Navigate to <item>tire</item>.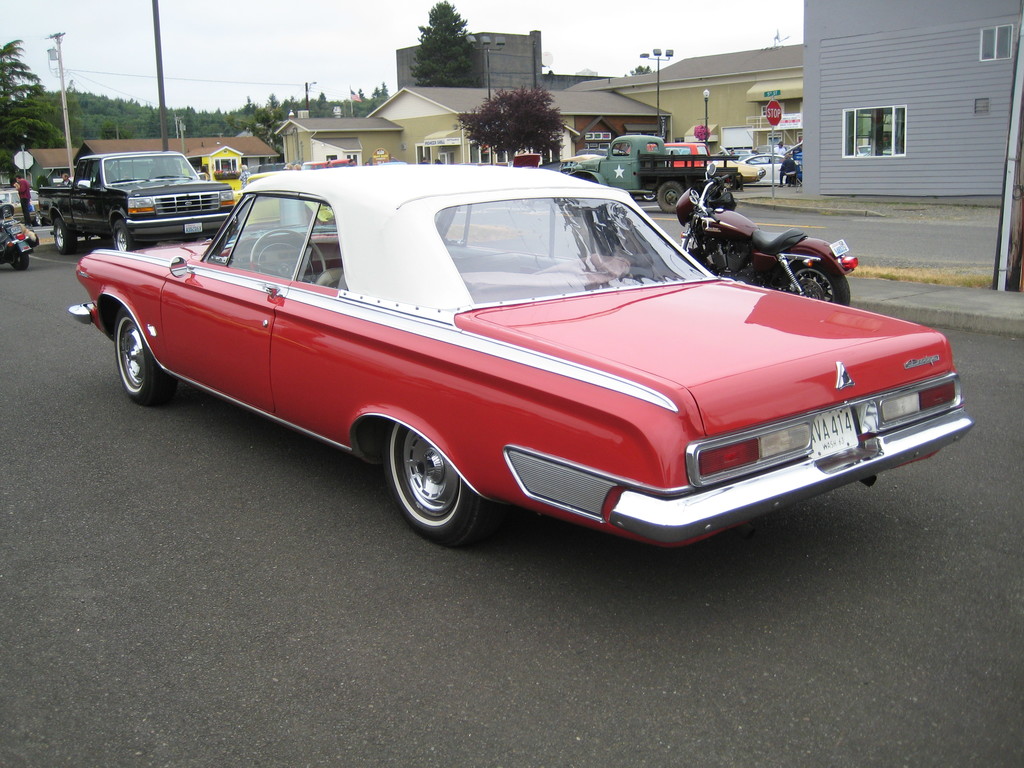
Navigation target: bbox(653, 182, 687, 213).
